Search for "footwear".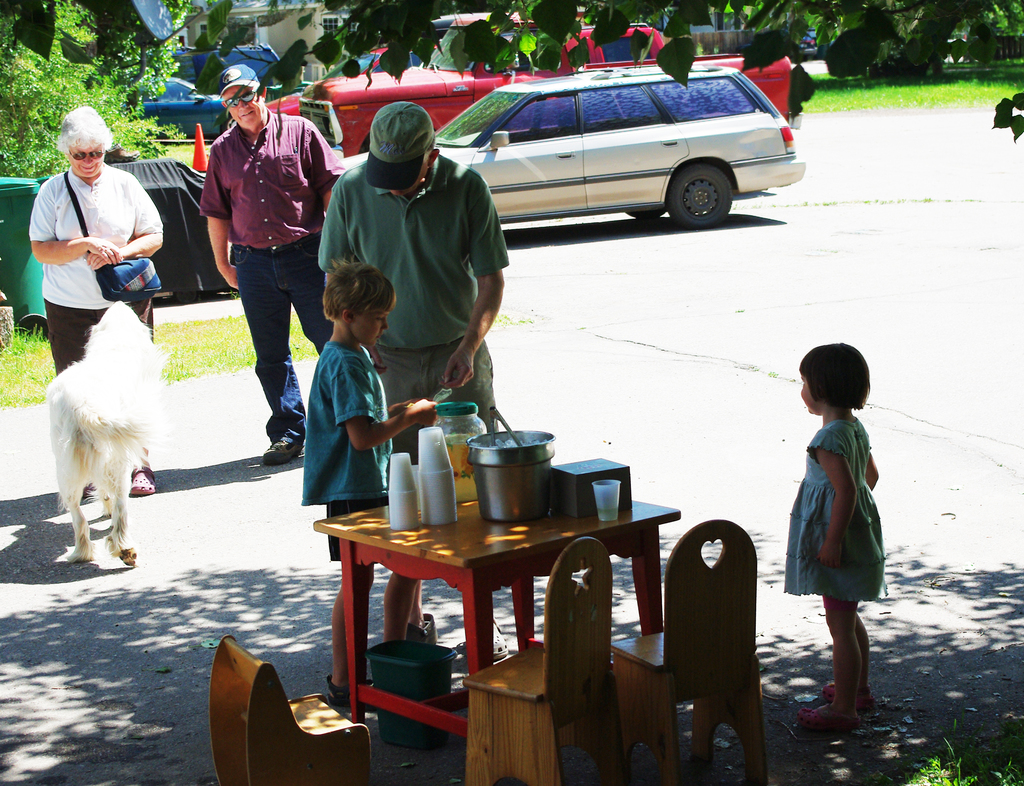
Found at l=260, t=441, r=304, b=467.
